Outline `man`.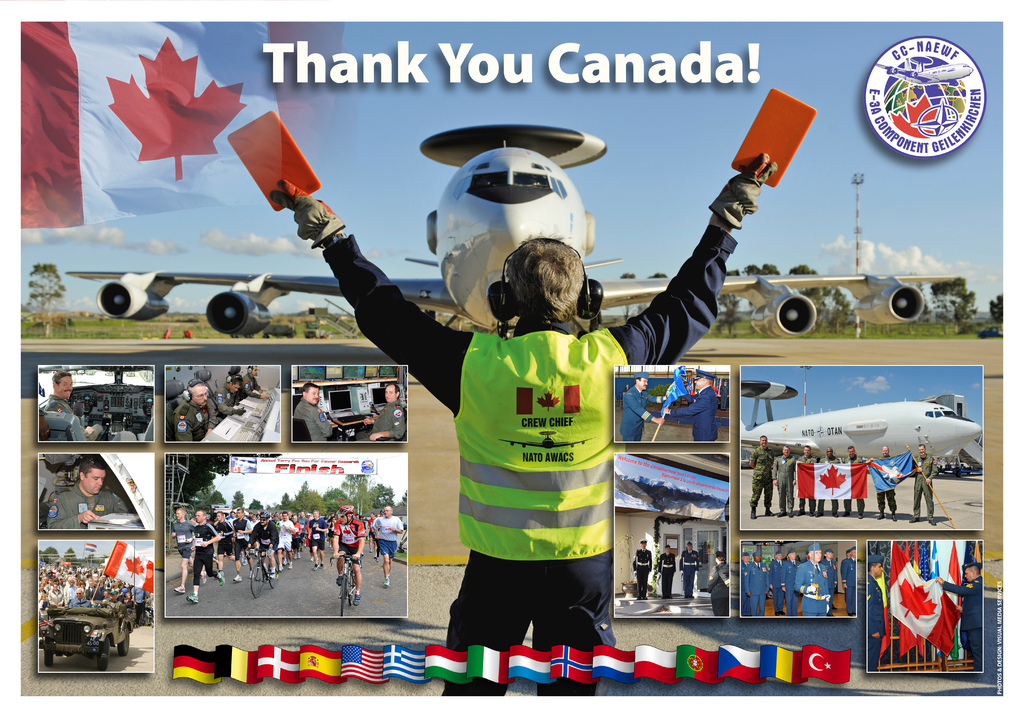
Outline: detection(212, 373, 248, 415).
